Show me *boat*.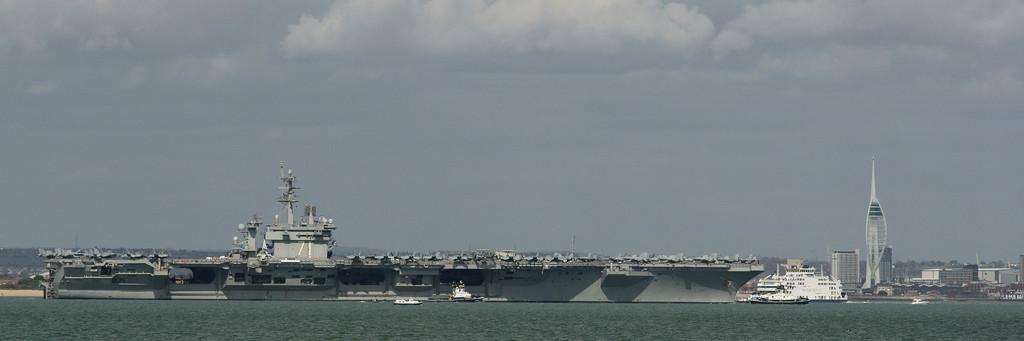
*boat* is here: [x1=750, y1=262, x2=847, y2=300].
